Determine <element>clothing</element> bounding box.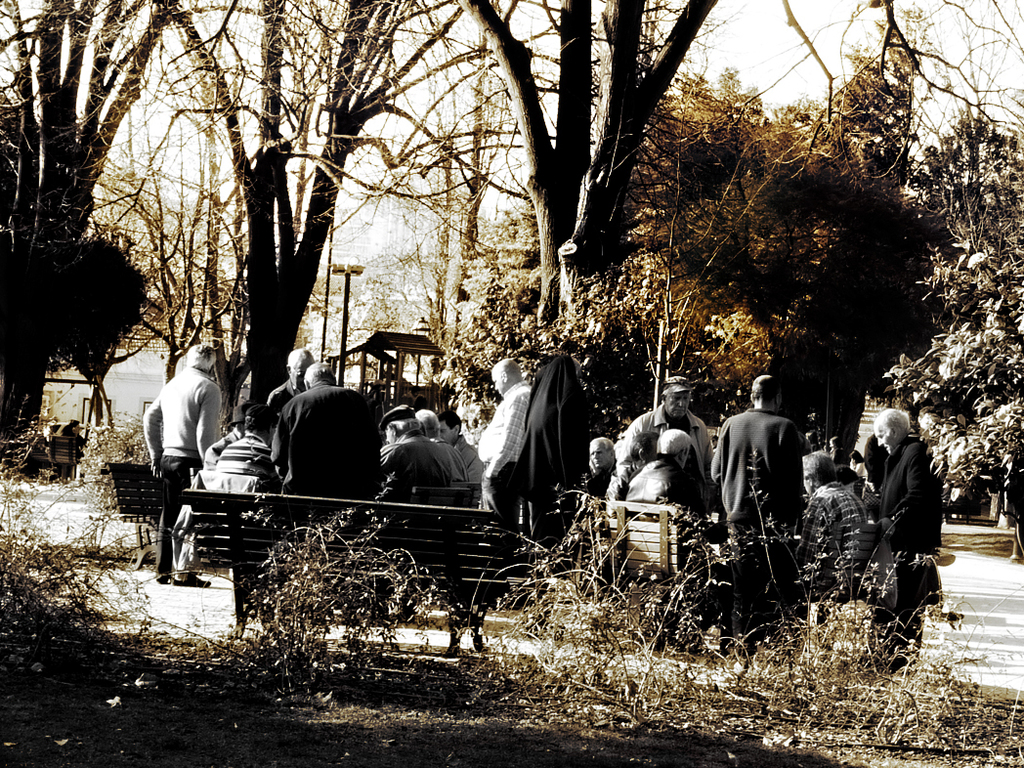
Determined: [849, 456, 865, 485].
